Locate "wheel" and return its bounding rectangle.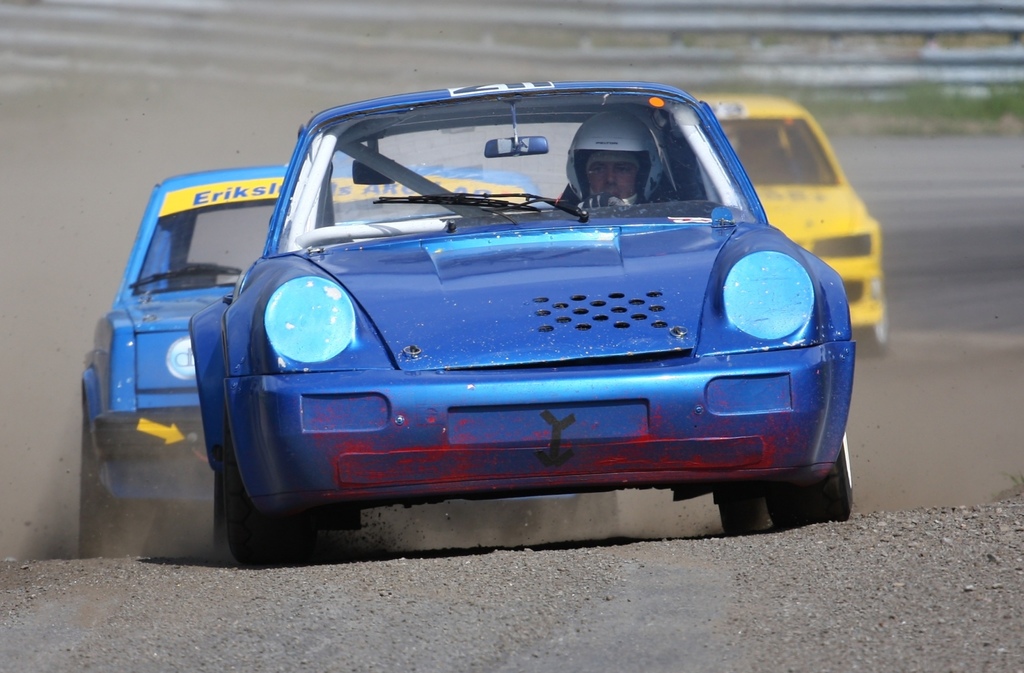
pyautogui.locateOnScreen(220, 409, 299, 572).
